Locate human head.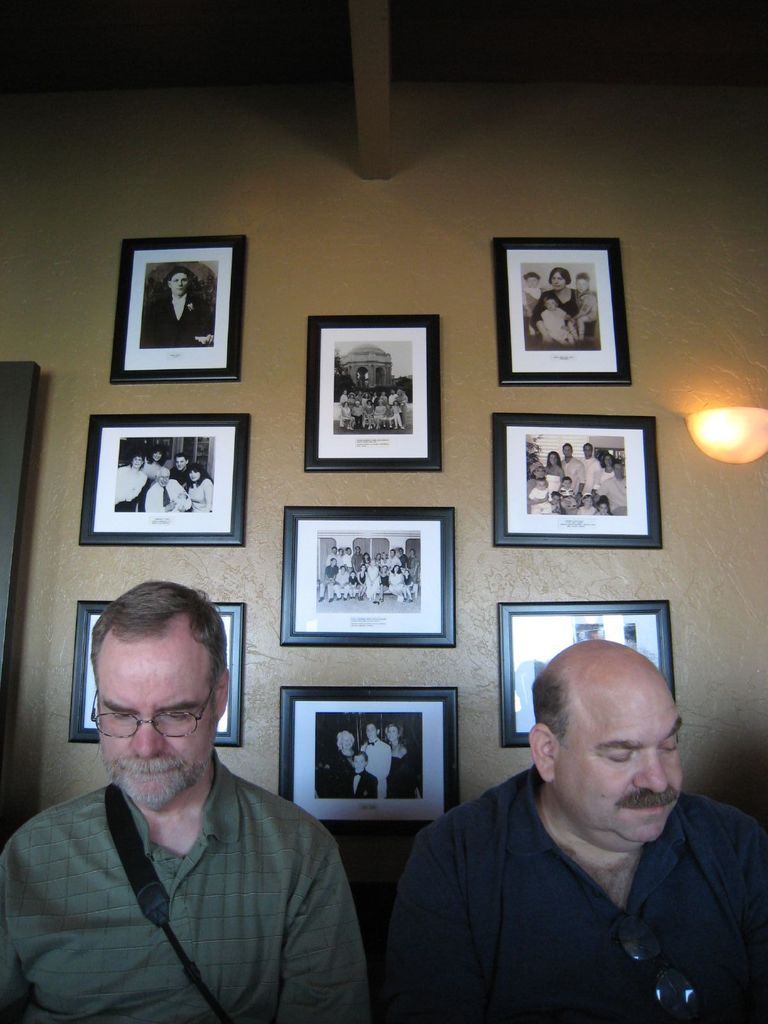
Bounding box: 550, 268, 570, 291.
